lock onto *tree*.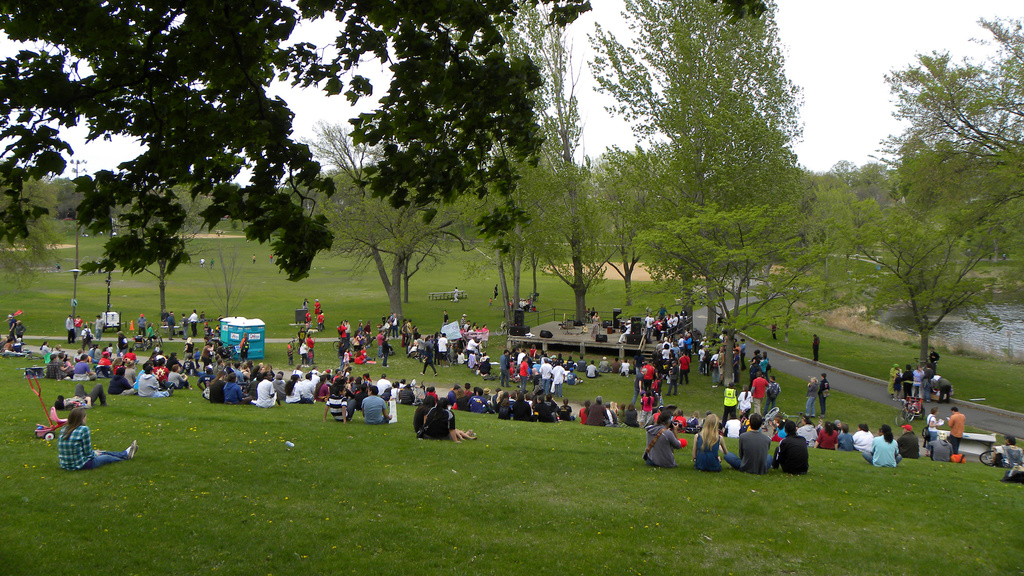
Locked: [x1=581, y1=0, x2=806, y2=336].
